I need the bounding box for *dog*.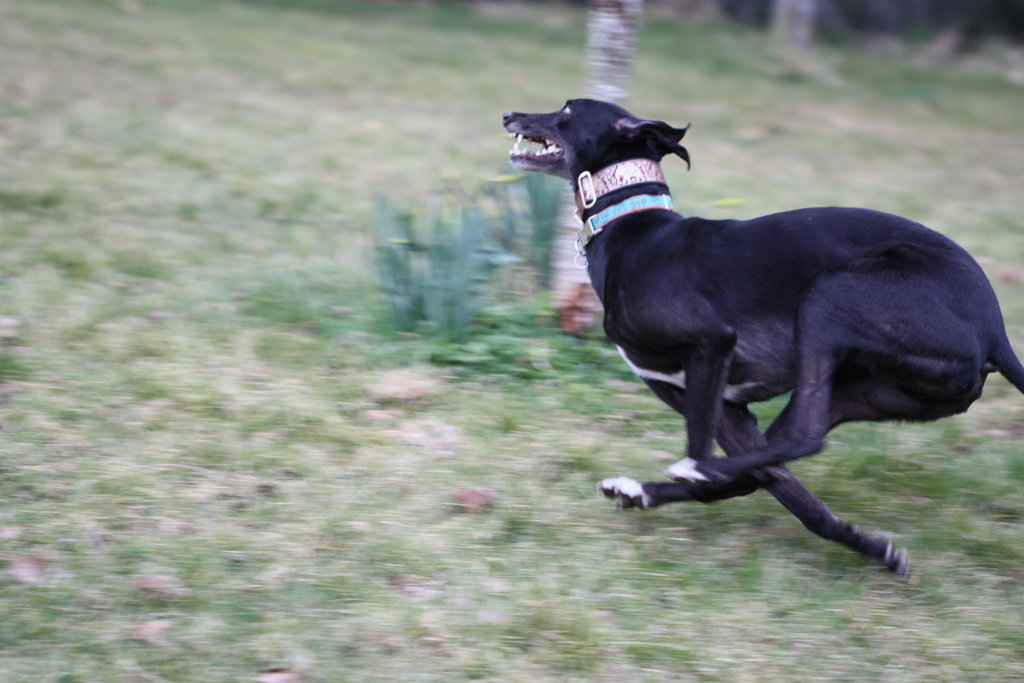
Here it is: region(504, 99, 1023, 582).
